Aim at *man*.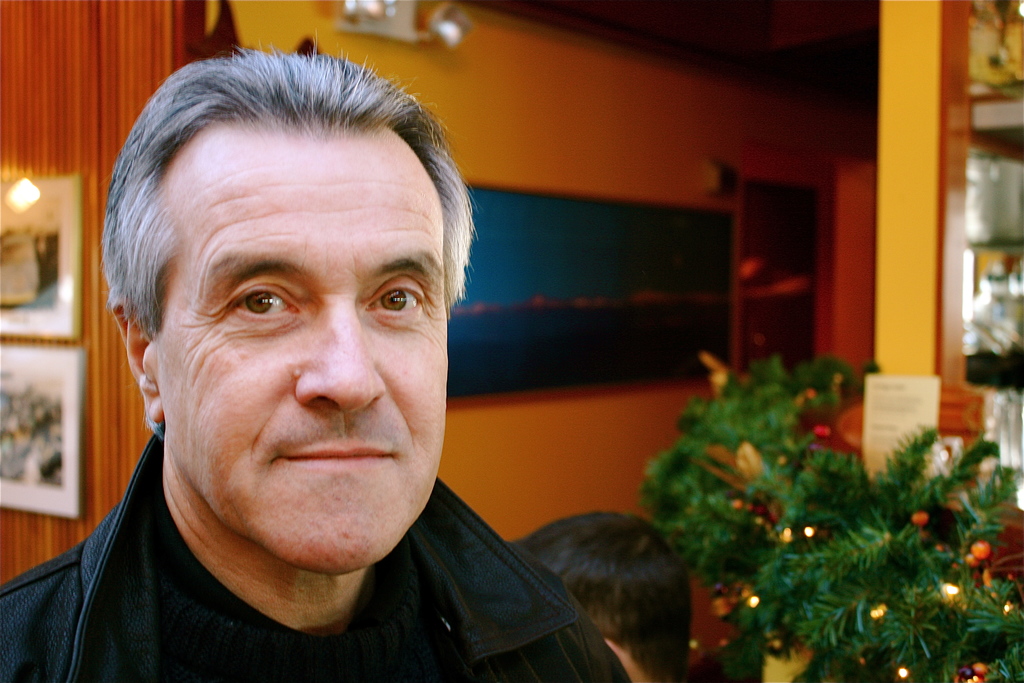
Aimed at {"x1": 0, "y1": 25, "x2": 625, "y2": 682}.
